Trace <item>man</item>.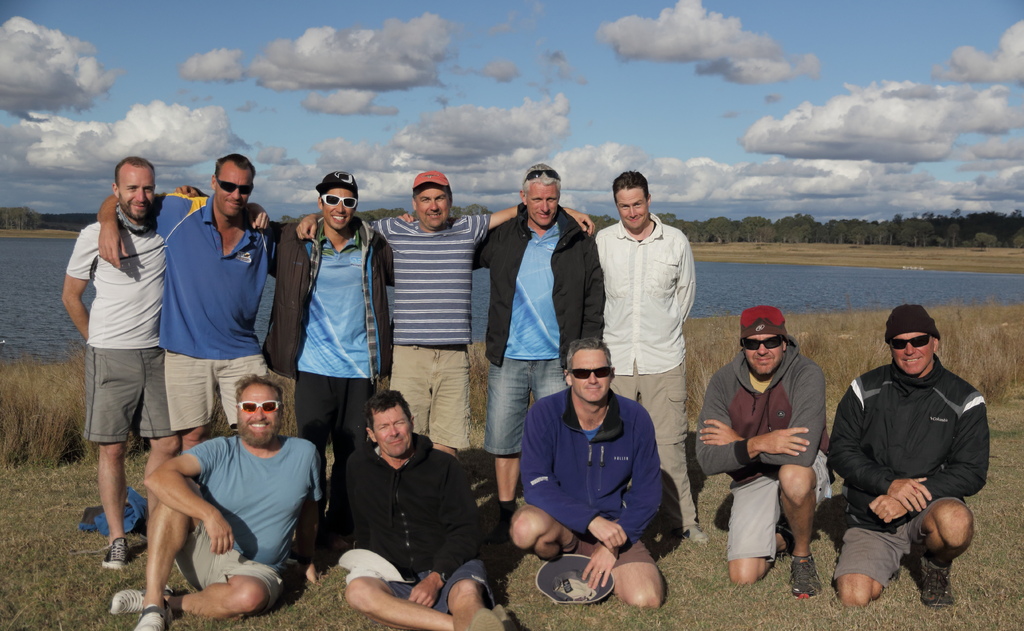
Traced to x1=82 y1=158 x2=265 y2=465.
